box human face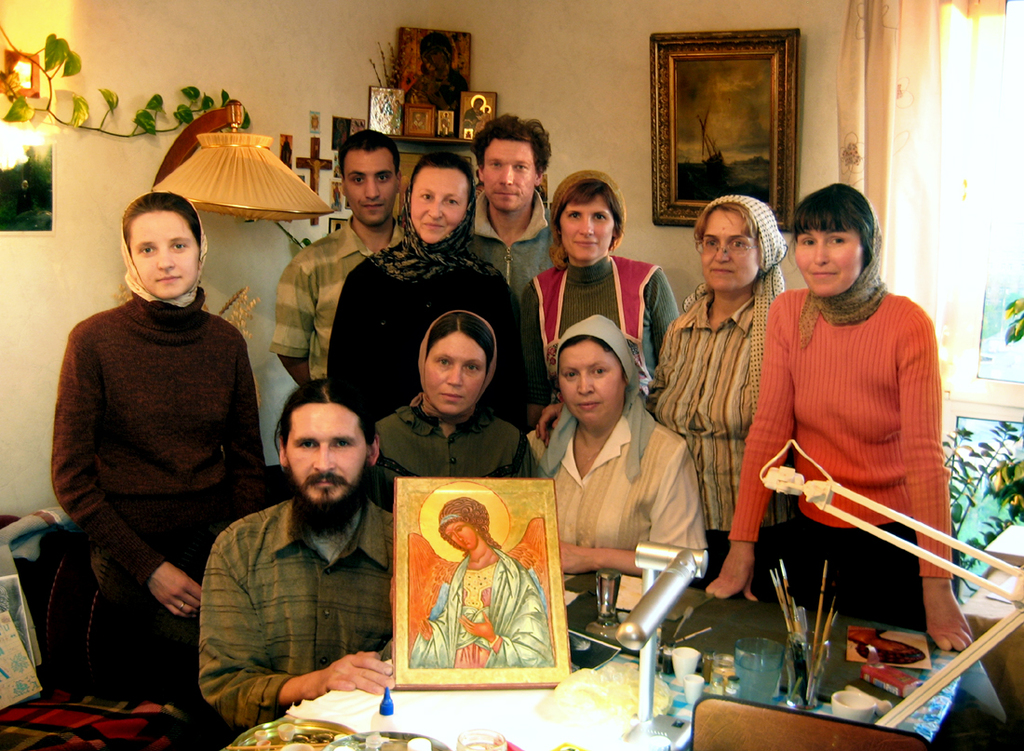
132,208,201,302
